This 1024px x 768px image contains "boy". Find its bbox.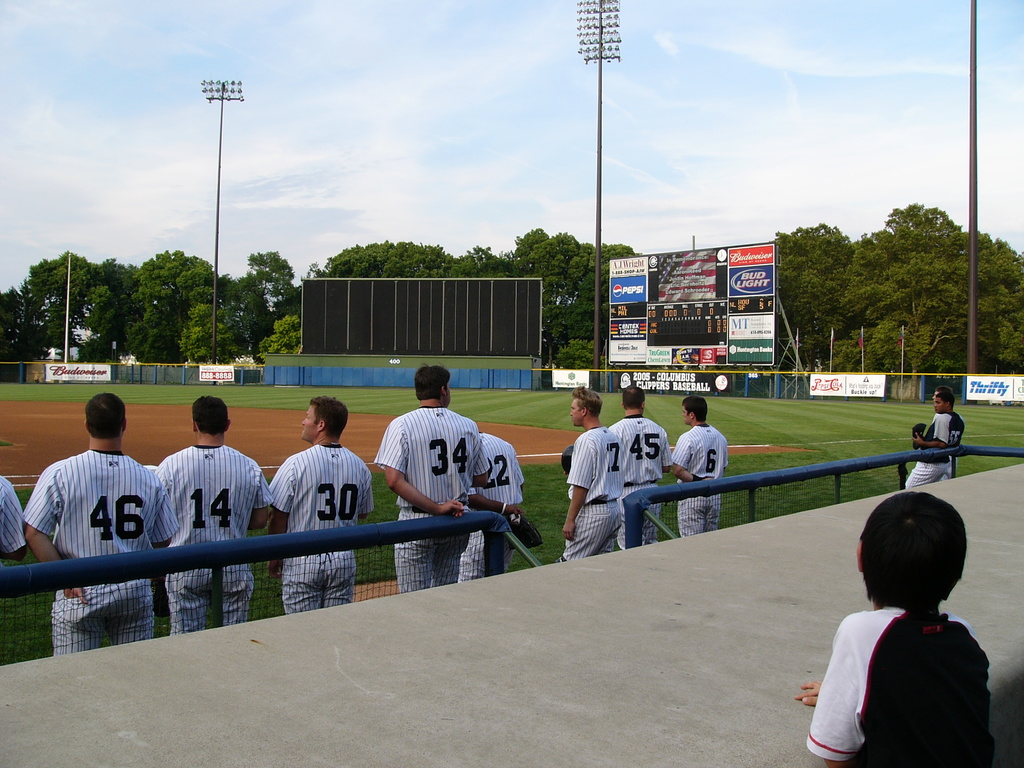
bbox(796, 490, 999, 767).
